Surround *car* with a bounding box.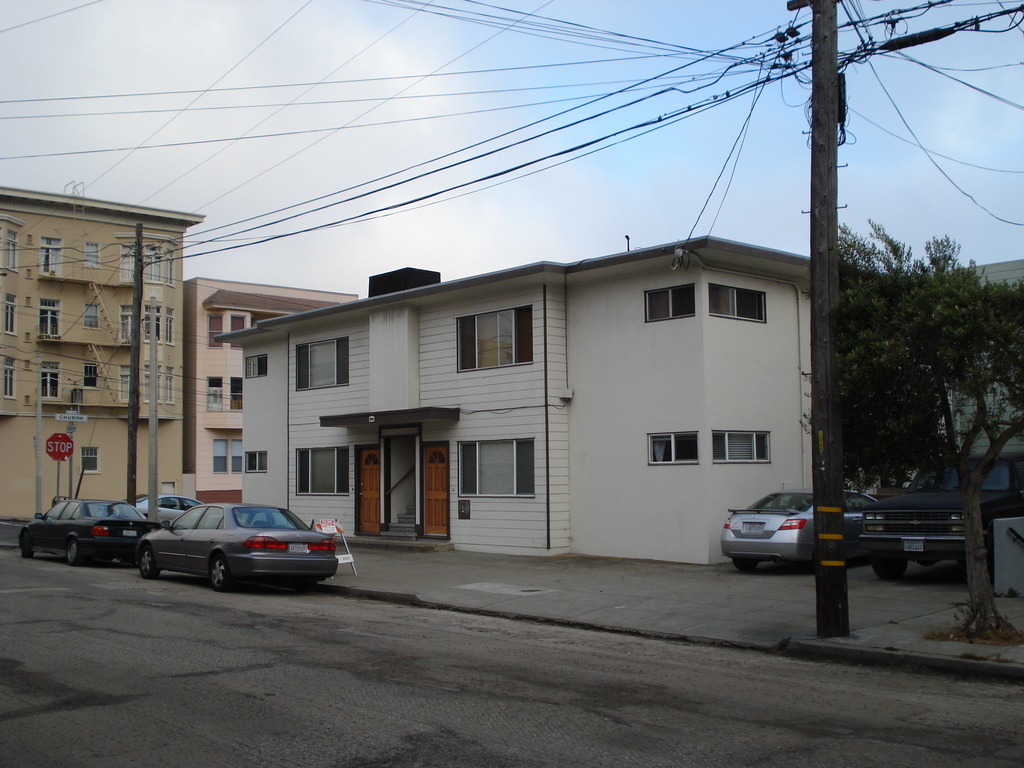
<box>133,493,204,524</box>.
